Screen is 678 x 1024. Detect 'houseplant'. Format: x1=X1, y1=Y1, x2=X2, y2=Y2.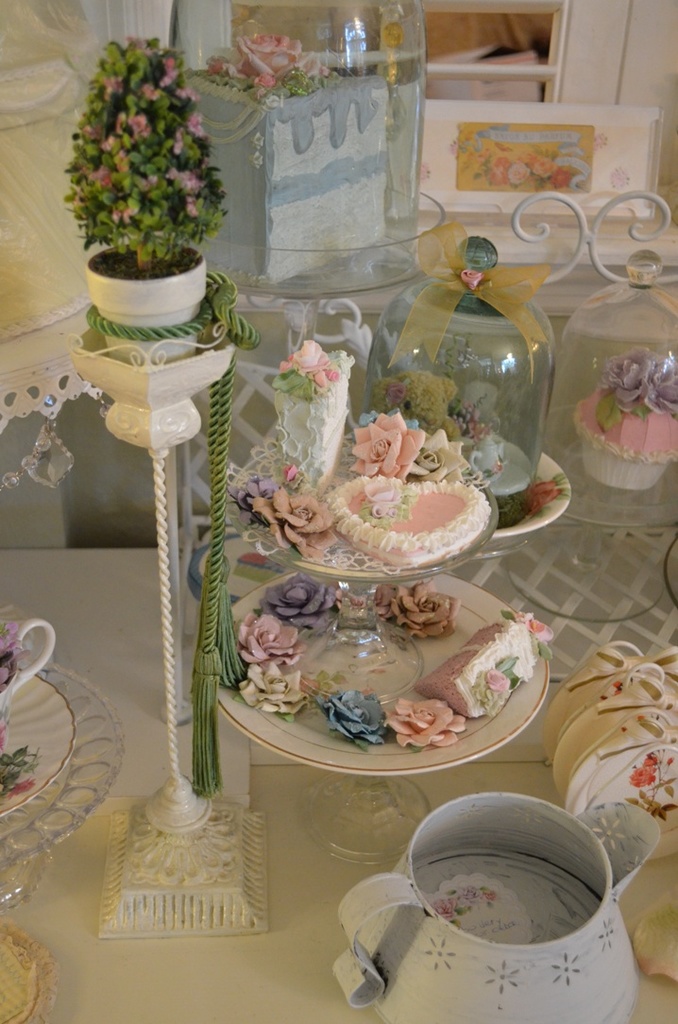
x1=60, y1=29, x2=265, y2=943.
